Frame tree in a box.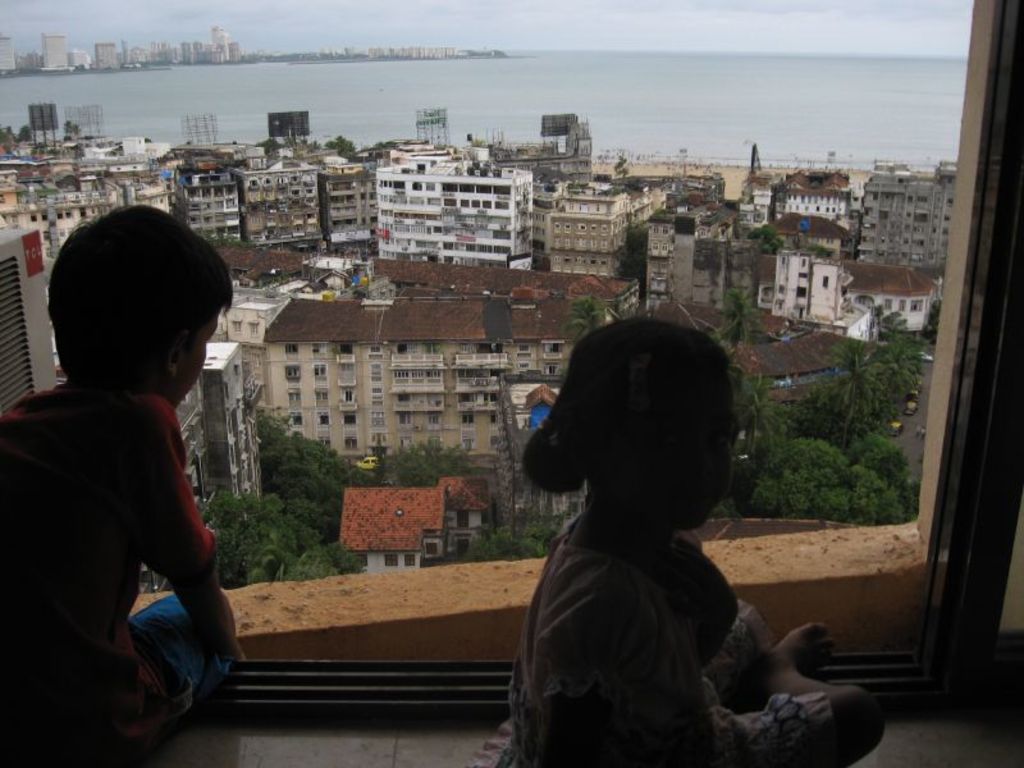
(left=818, top=339, right=887, bottom=454).
